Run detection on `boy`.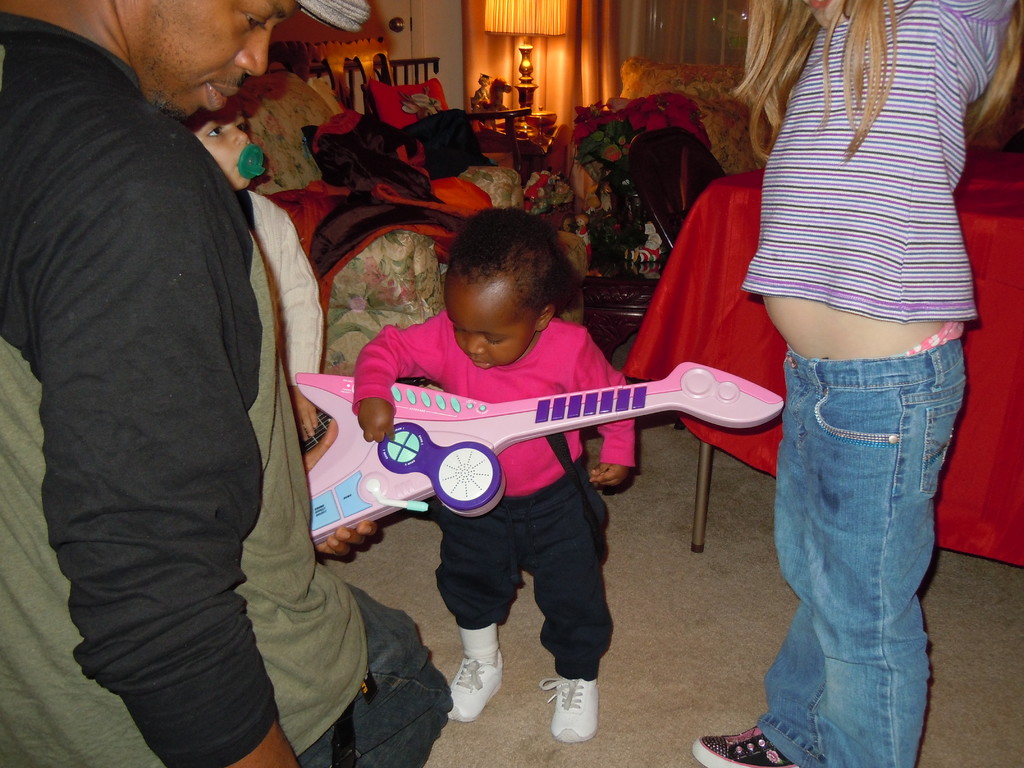
Result: detection(352, 202, 649, 741).
